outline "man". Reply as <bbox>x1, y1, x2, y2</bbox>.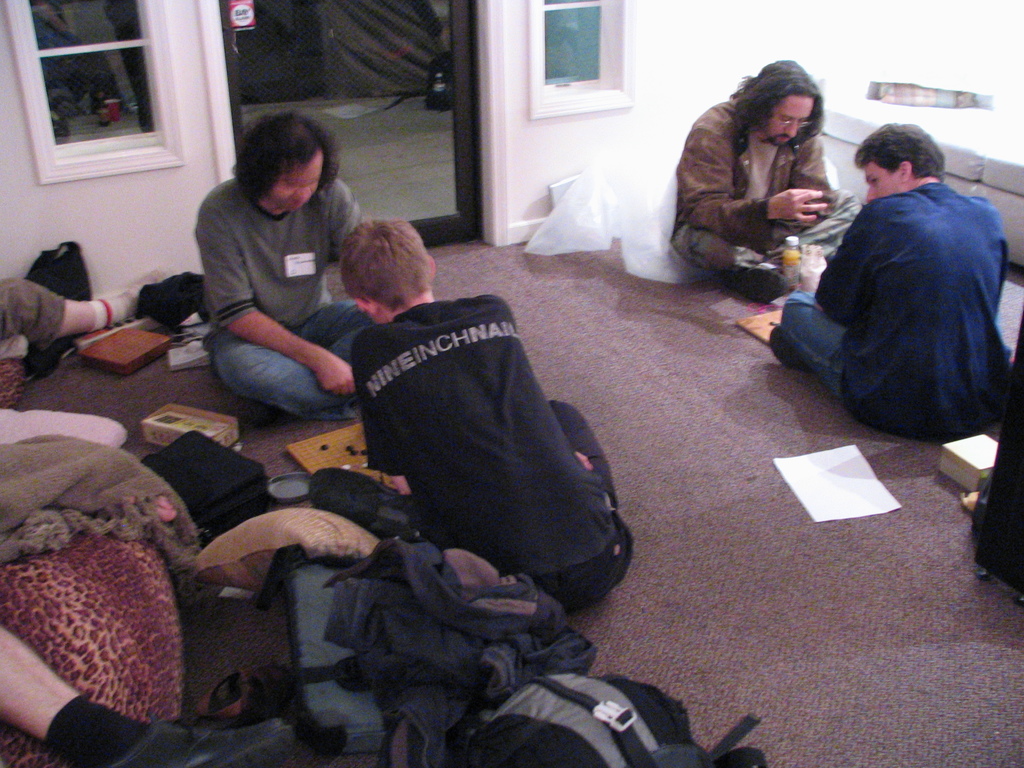
<bbox>346, 210, 646, 614</bbox>.
